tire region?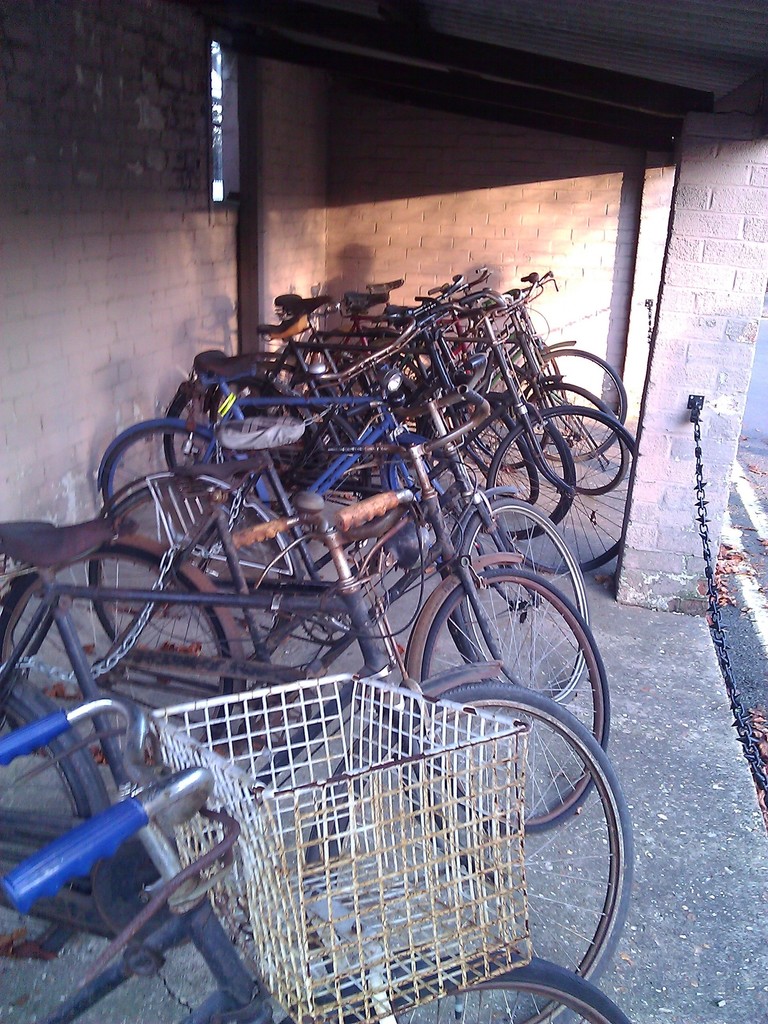
{"x1": 0, "y1": 545, "x2": 234, "y2": 765}
